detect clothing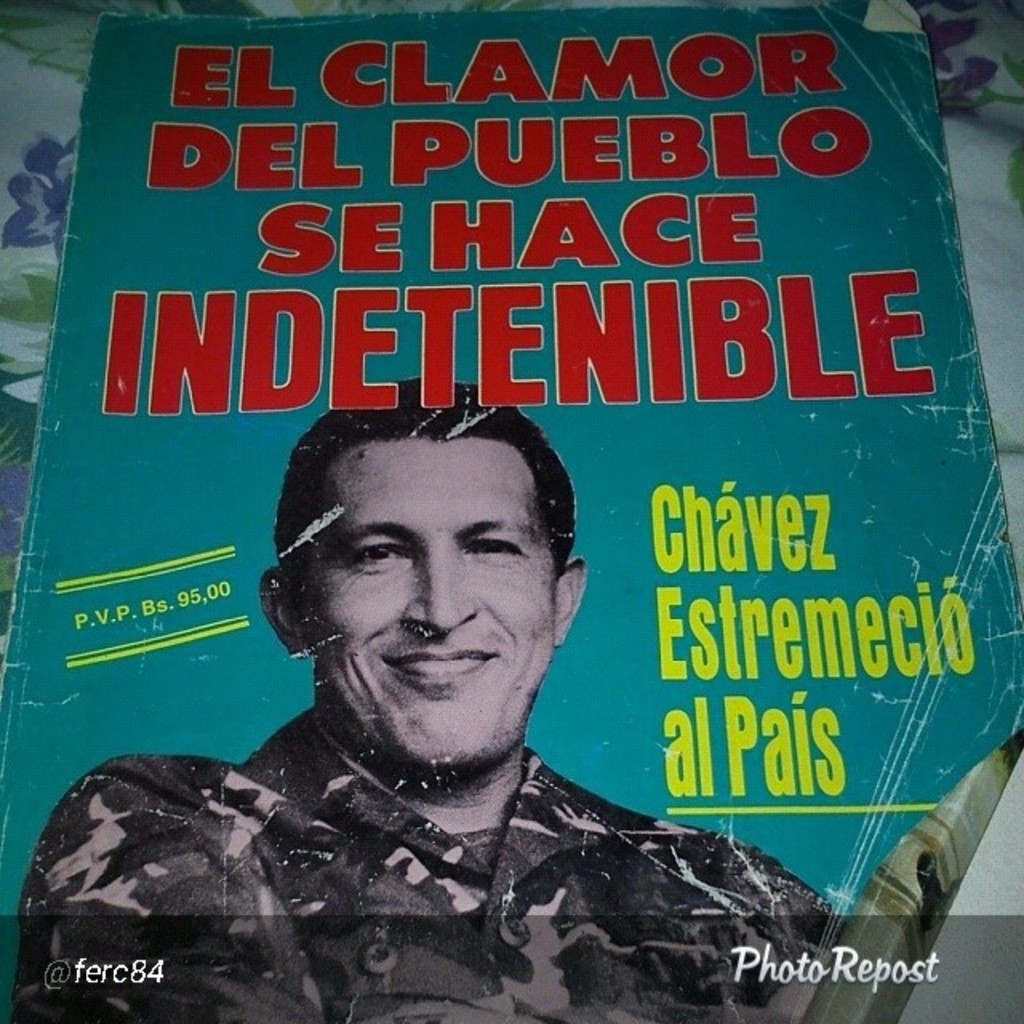
region(104, 725, 760, 978)
